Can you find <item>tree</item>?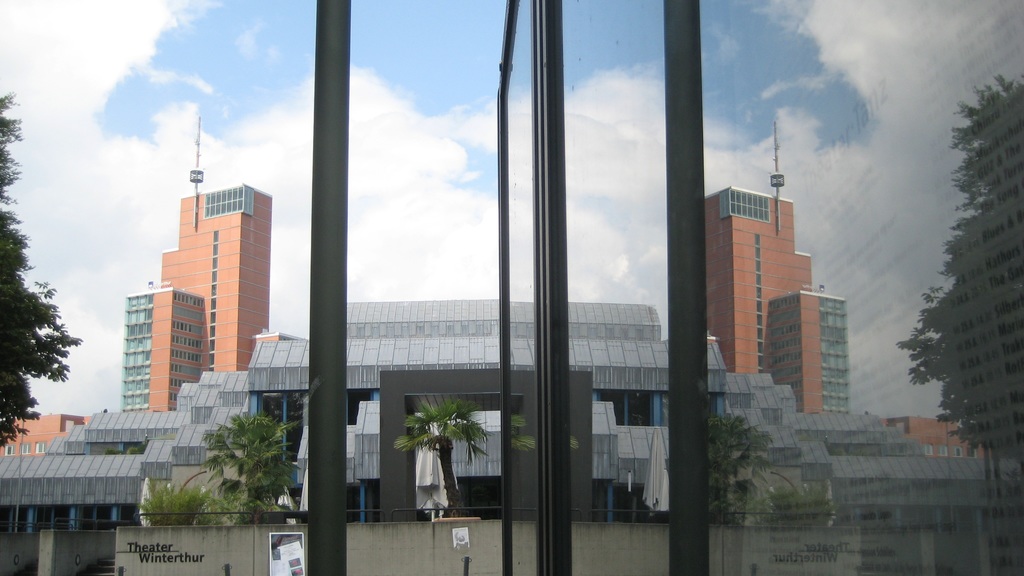
Yes, bounding box: crop(200, 406, 293, 495).
